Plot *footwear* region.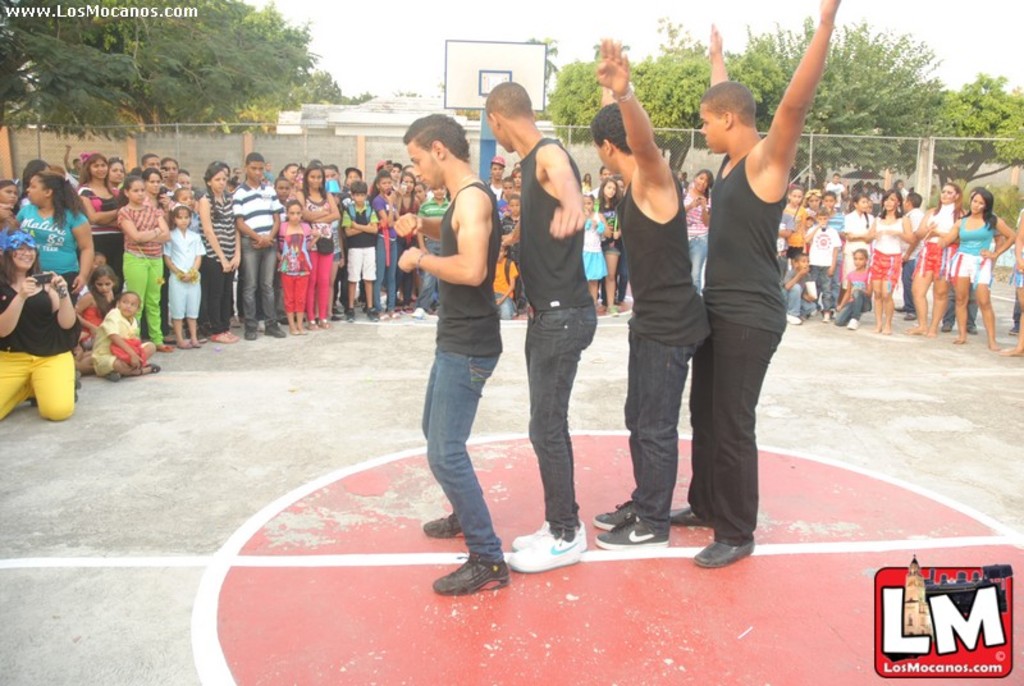
Plotted at detection(410, 303, 425, 320).
